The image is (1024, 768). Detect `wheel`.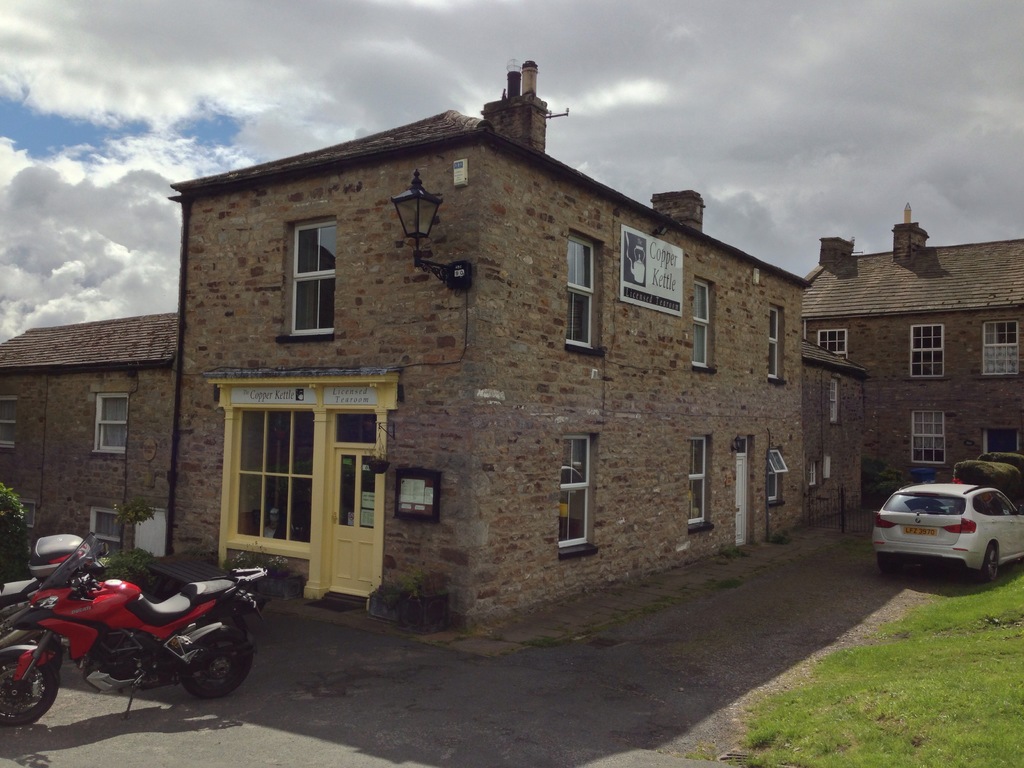
Detection: {"left": 877, "top": 551, "right": 903, "bottom": 573}.
